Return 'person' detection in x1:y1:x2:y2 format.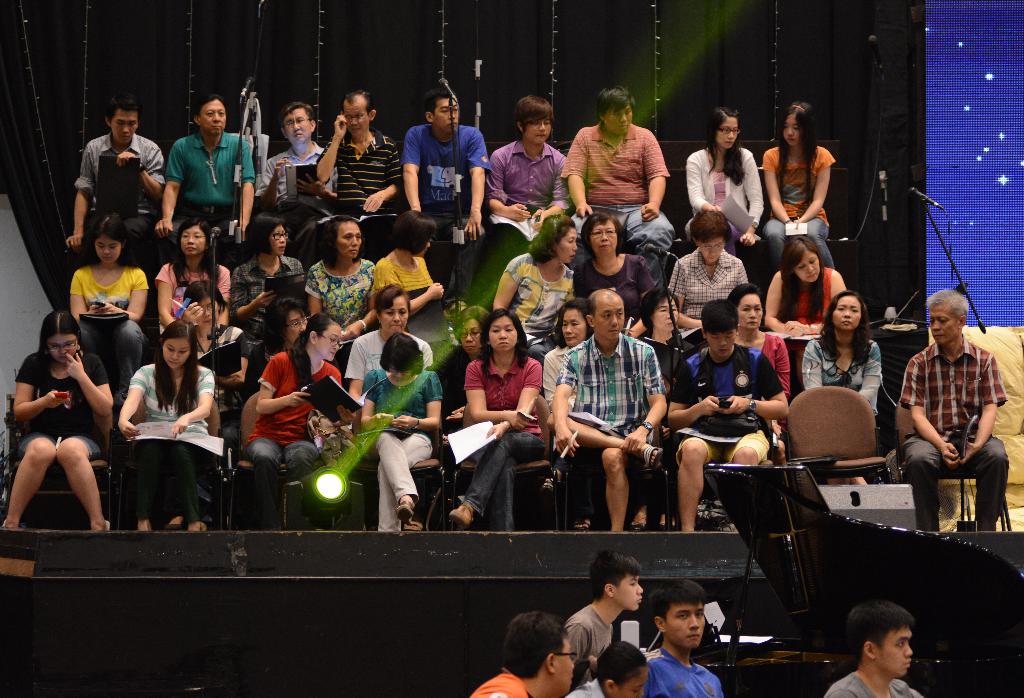
465:610:581:697.
